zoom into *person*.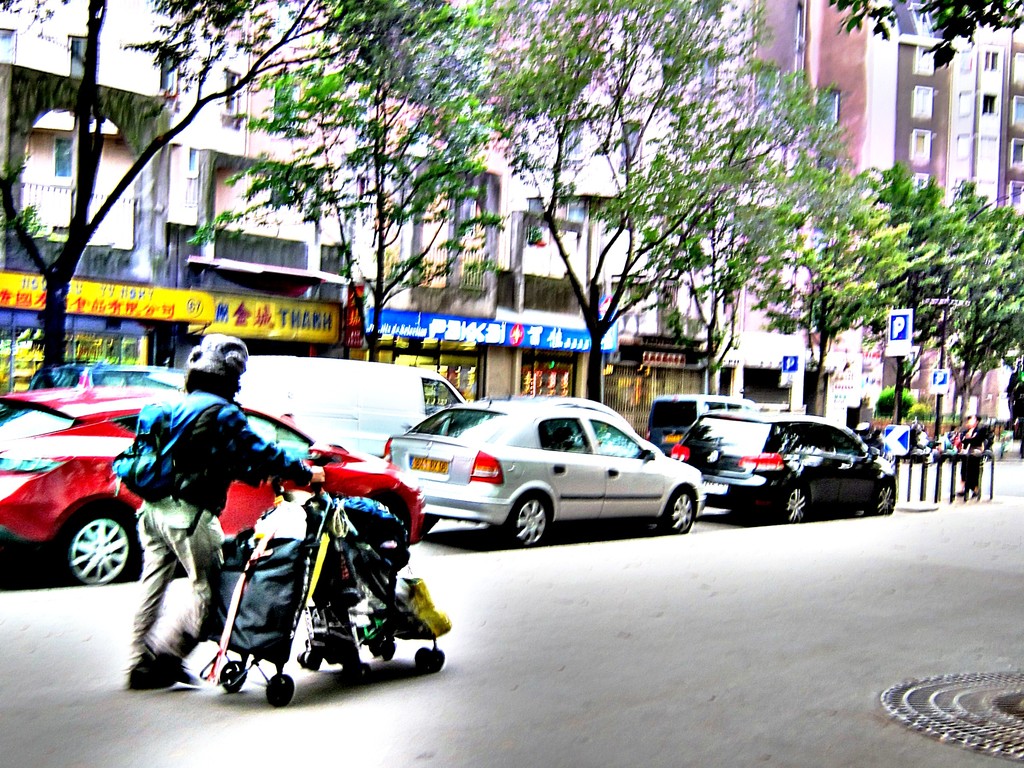
Zoom target: (left=132, top=339, right=278, bottom=653).
